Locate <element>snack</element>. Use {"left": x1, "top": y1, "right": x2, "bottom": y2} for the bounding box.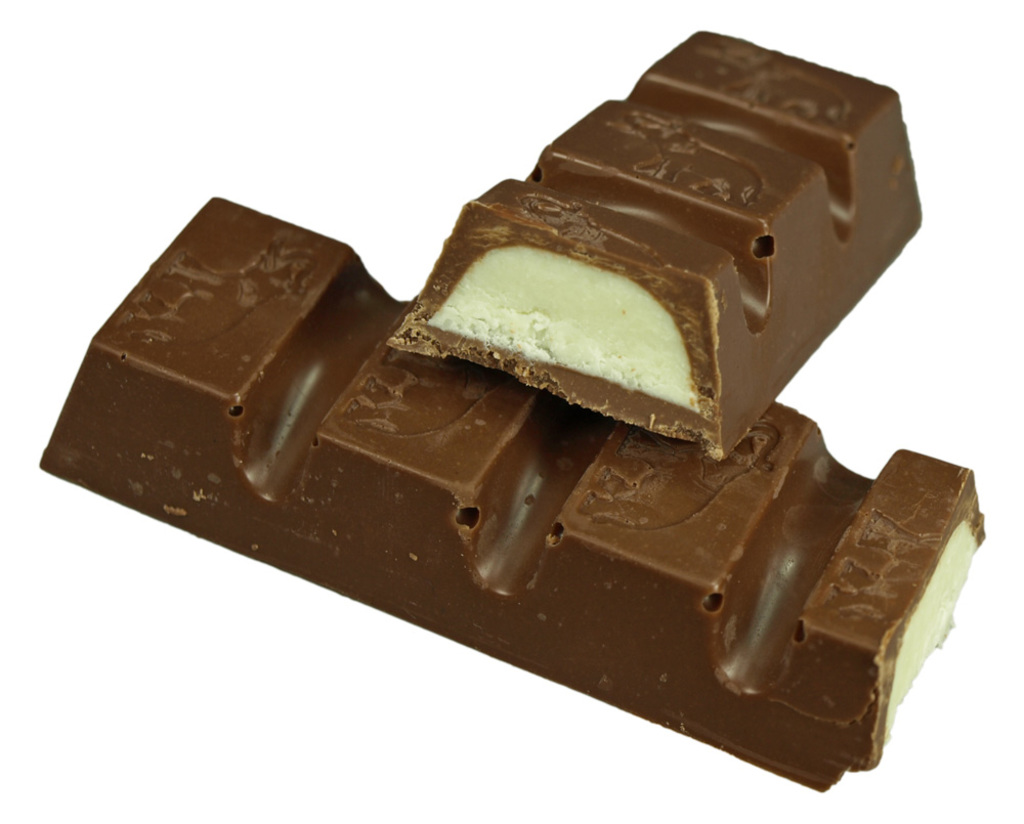
{"left": 393, "top": 26, "right": 926, "bottom": 464}.
